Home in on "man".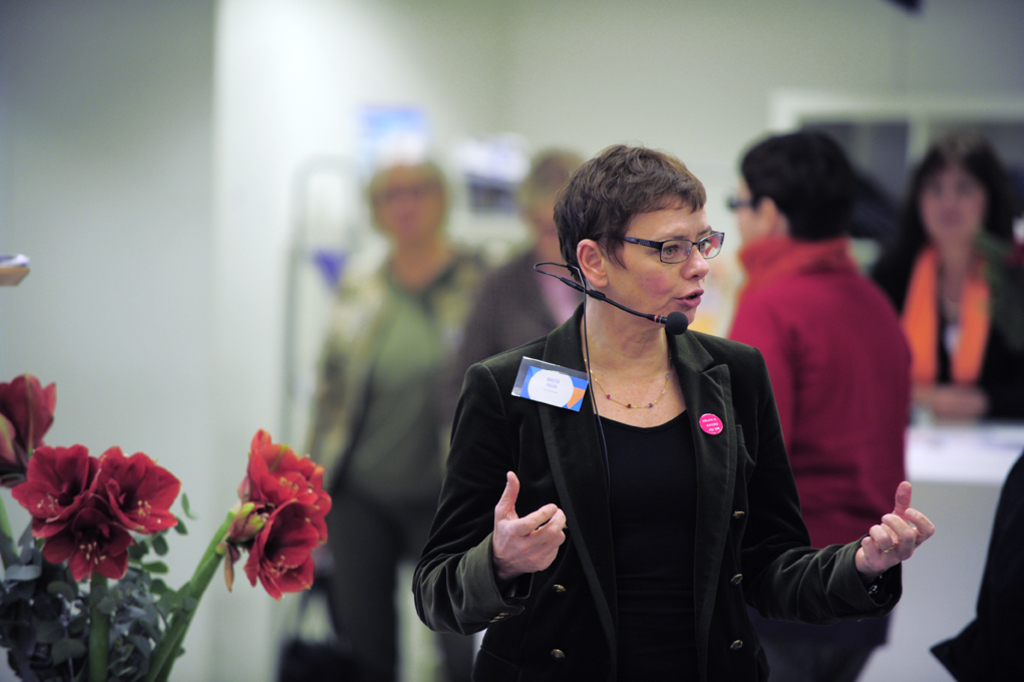
Homed in at <box>716,122,935,640</box>.
